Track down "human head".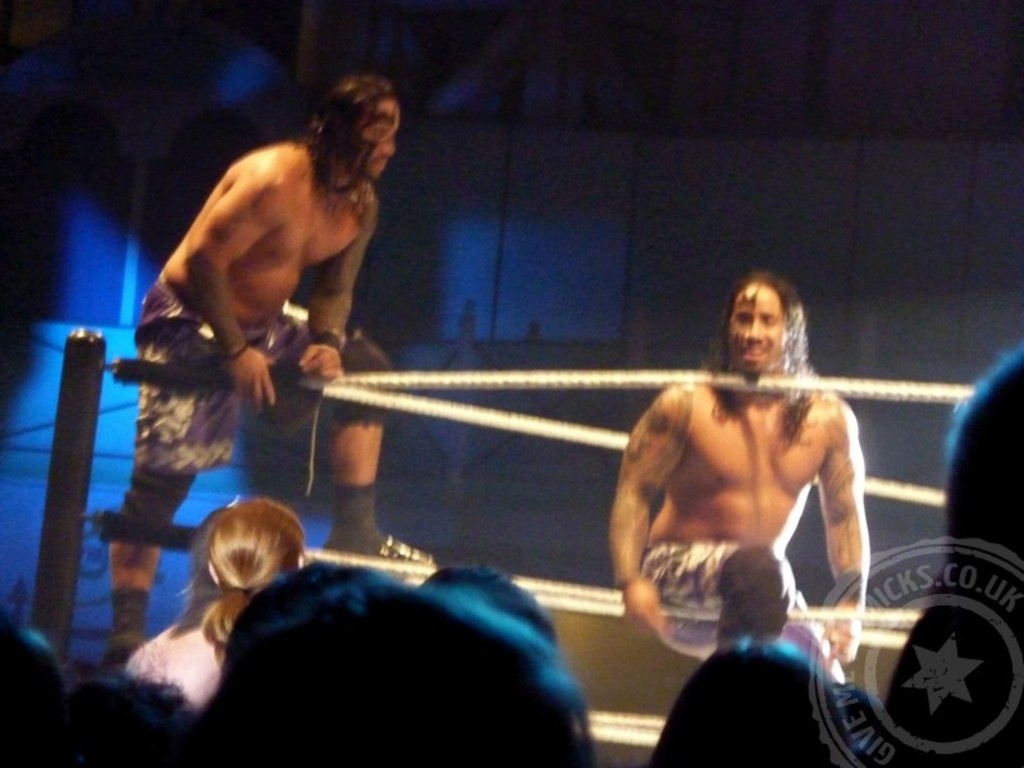
Tracked to 424 567 557 644.
